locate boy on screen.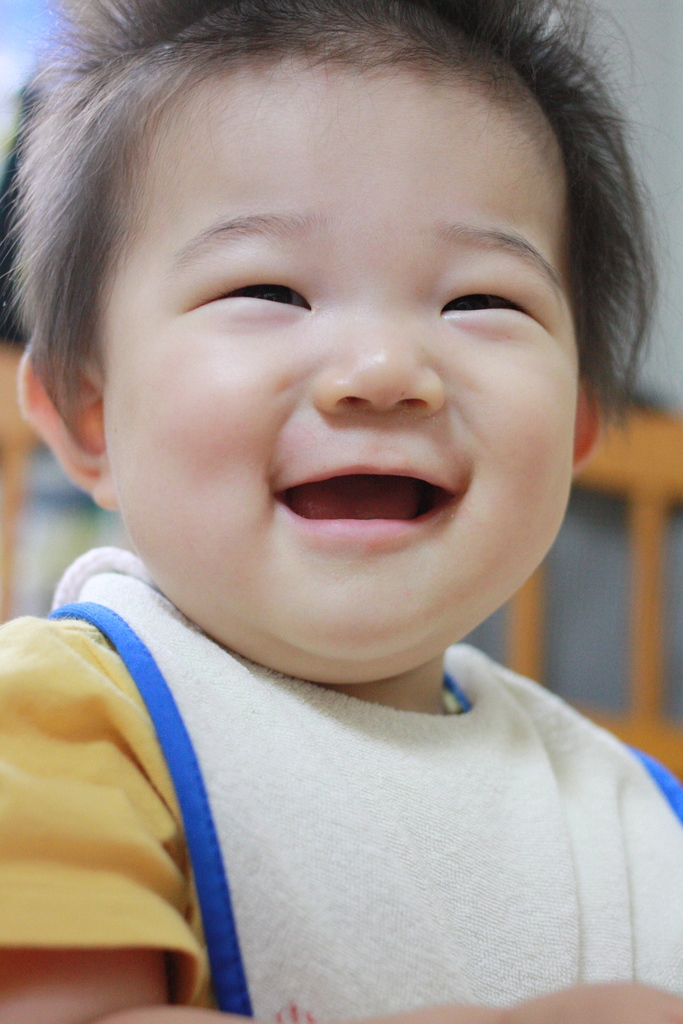
On screen at region(0, 0, 682, 1023).
